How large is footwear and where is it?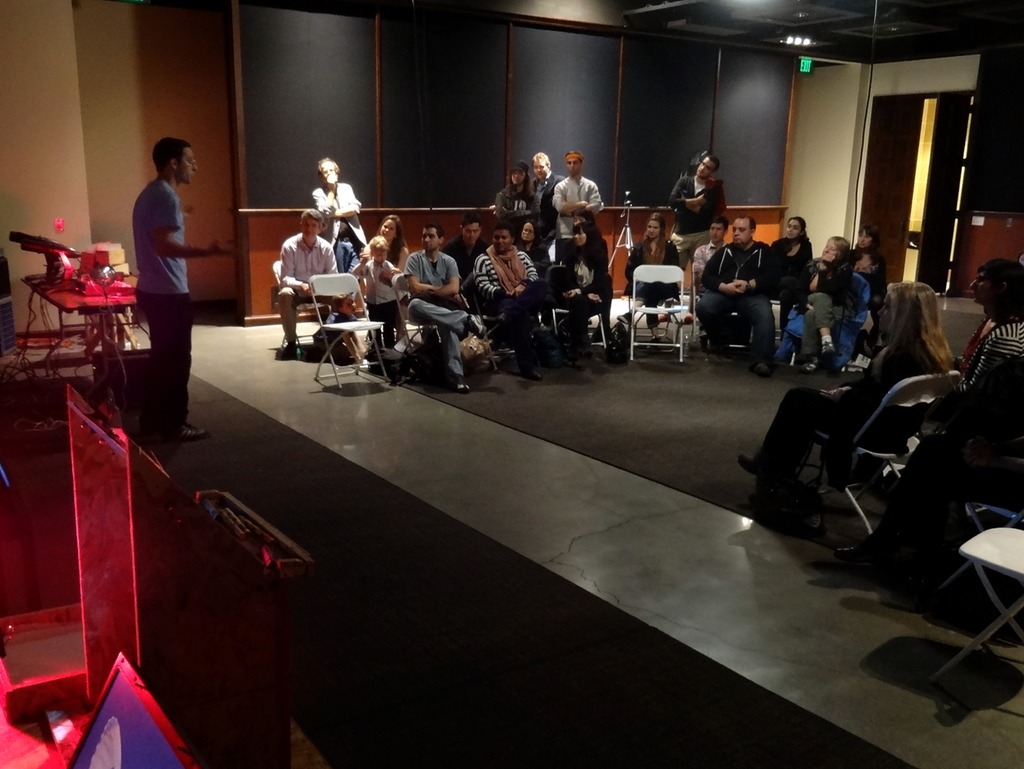
Bounding box: x1=468, y1=313, x2=483, y2=330.
